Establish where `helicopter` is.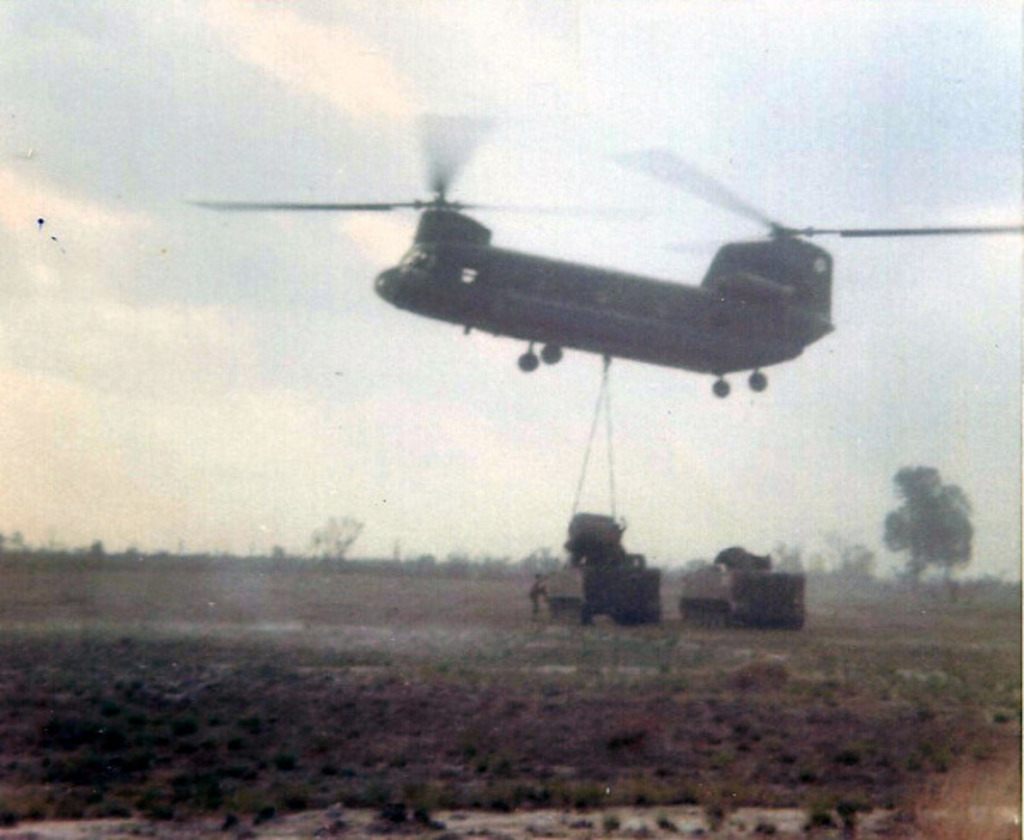
Established at (left=389, top=131, right=1023, bottom=423).
